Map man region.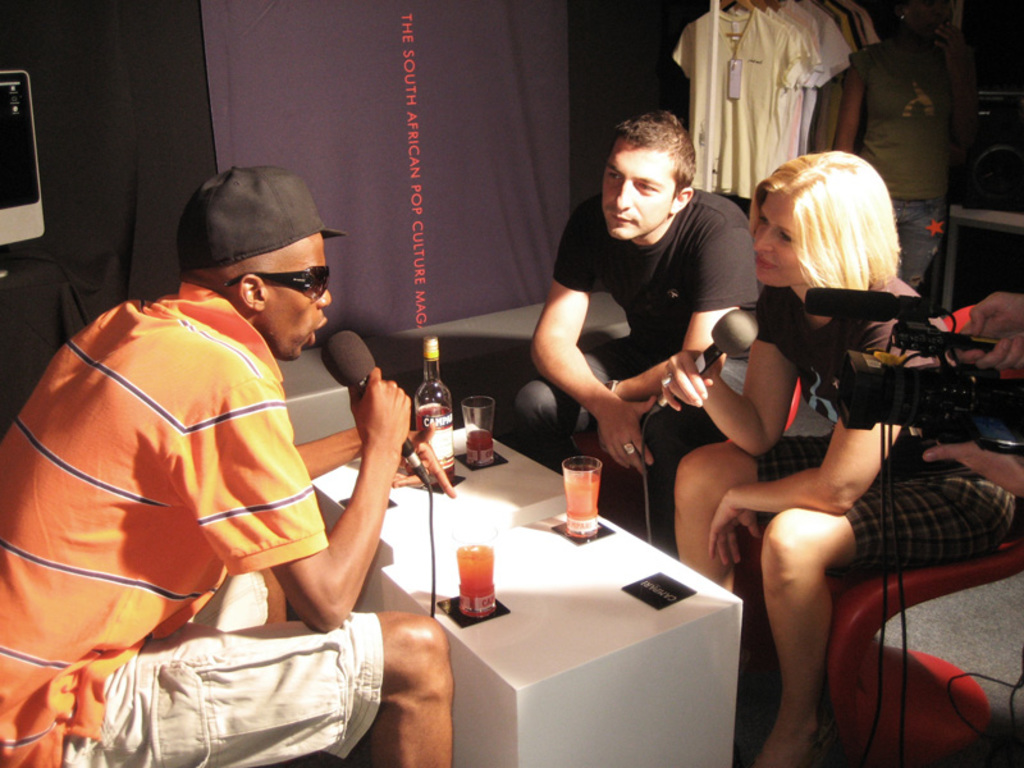
Mapped to box=[504, 110, 831, 564].
